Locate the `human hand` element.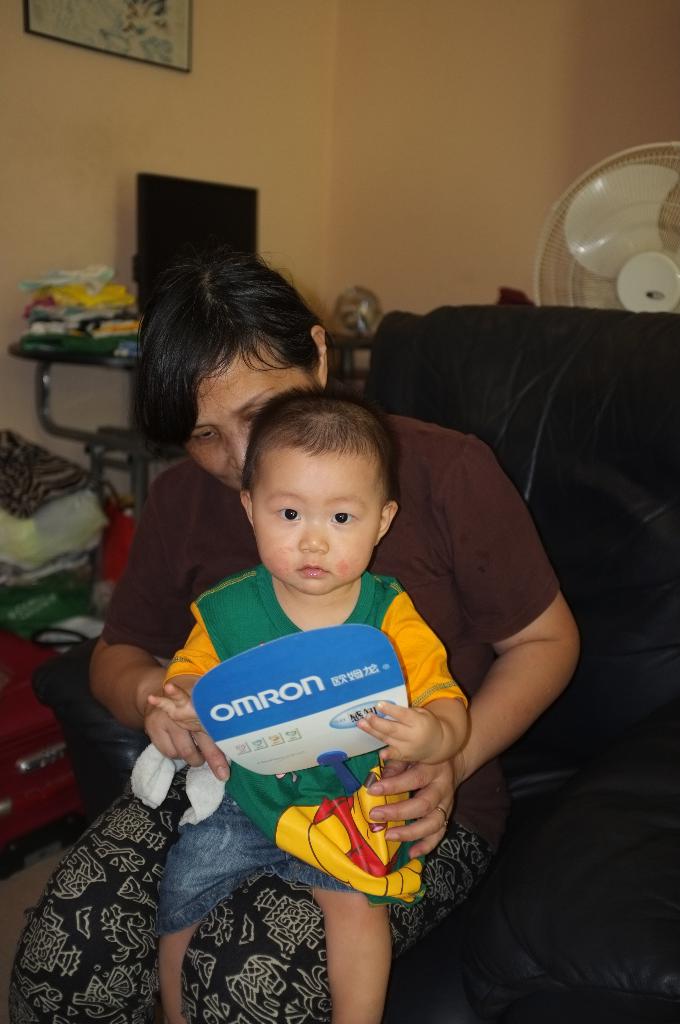
Element bbox: l=352, t=696, r=440, b=771.
